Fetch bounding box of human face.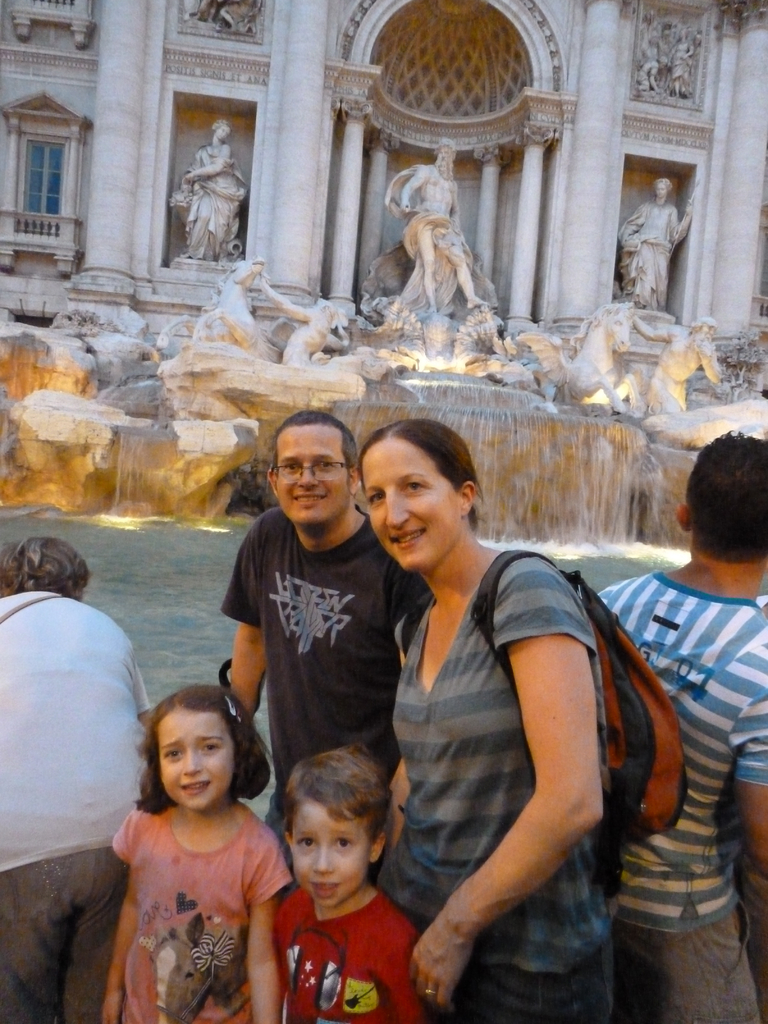
Bbox: (158, 719, 234, 810).
